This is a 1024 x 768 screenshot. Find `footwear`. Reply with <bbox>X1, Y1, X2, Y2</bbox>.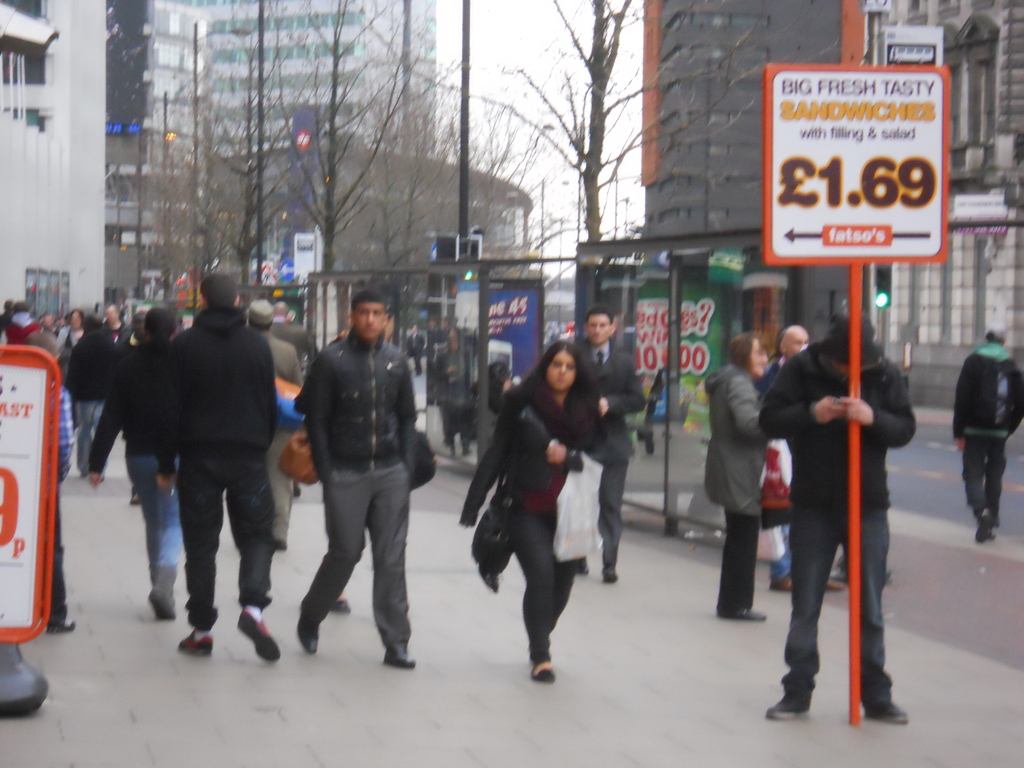
<bbox>581, 563, 590, 575</bbox>.
